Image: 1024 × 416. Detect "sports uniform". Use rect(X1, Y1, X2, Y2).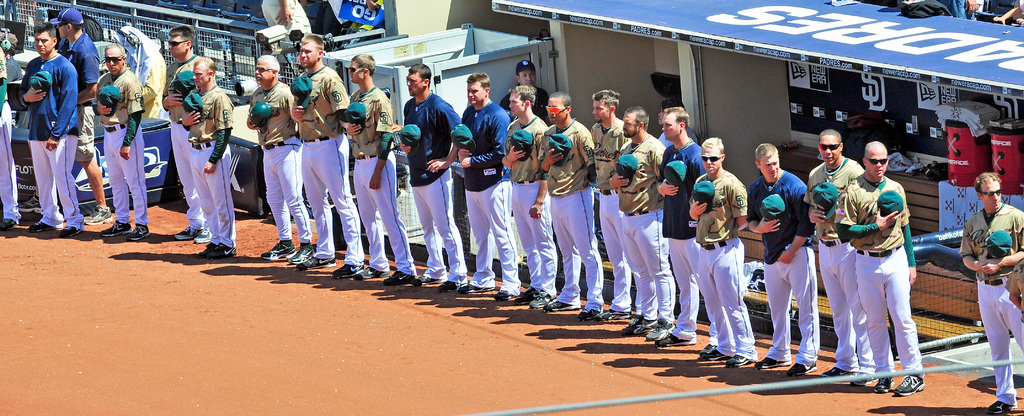
rect(185, 86, 235, 260).
